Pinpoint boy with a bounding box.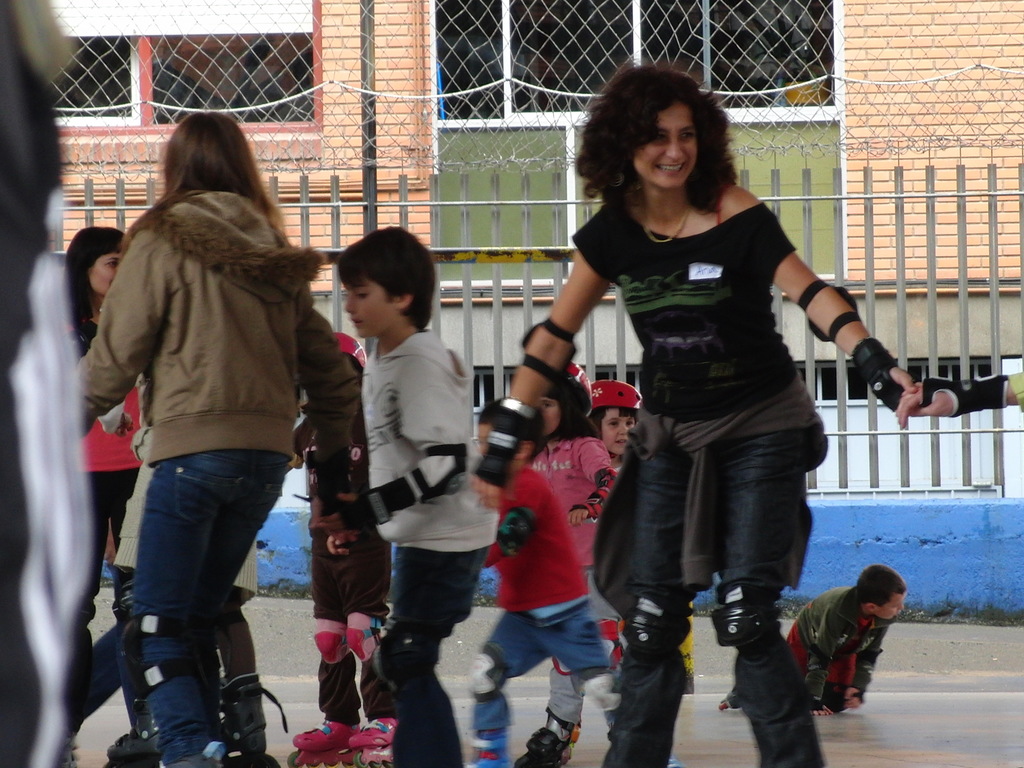
313:243:516:756.
